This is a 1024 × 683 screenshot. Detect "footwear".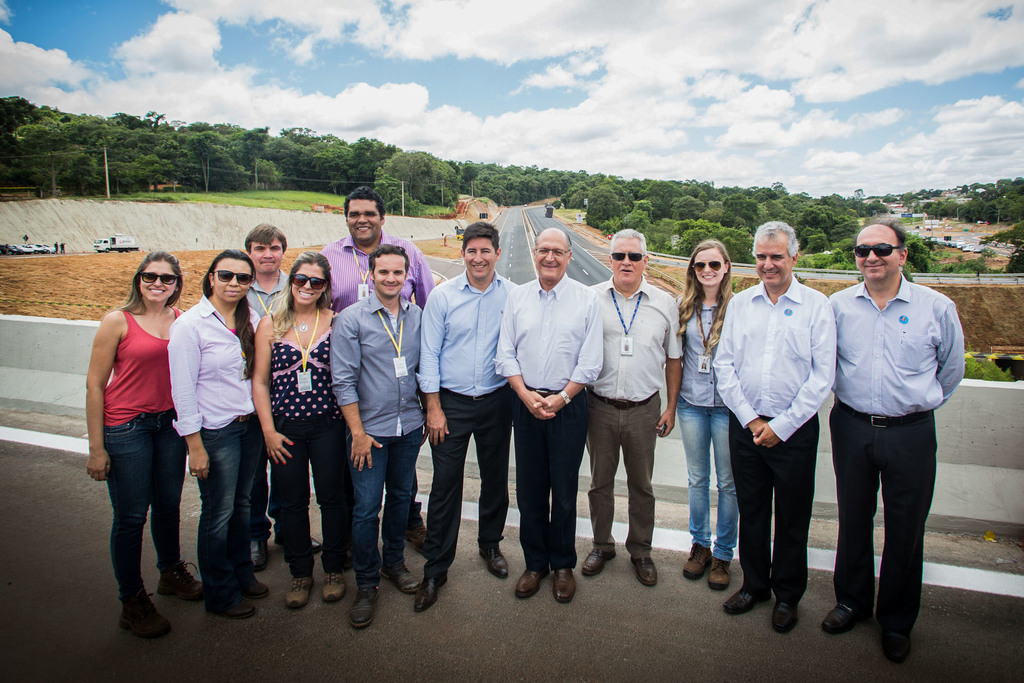
879 620 908 663.
